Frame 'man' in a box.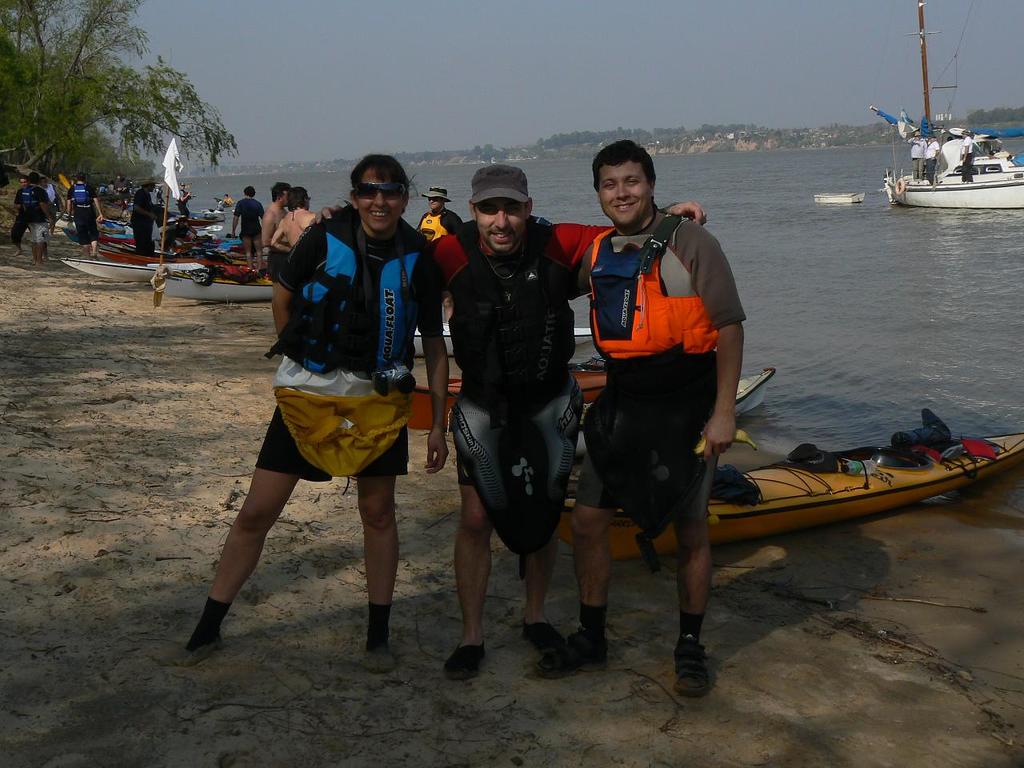
left=22, top=174, right=53, bottom=269.
